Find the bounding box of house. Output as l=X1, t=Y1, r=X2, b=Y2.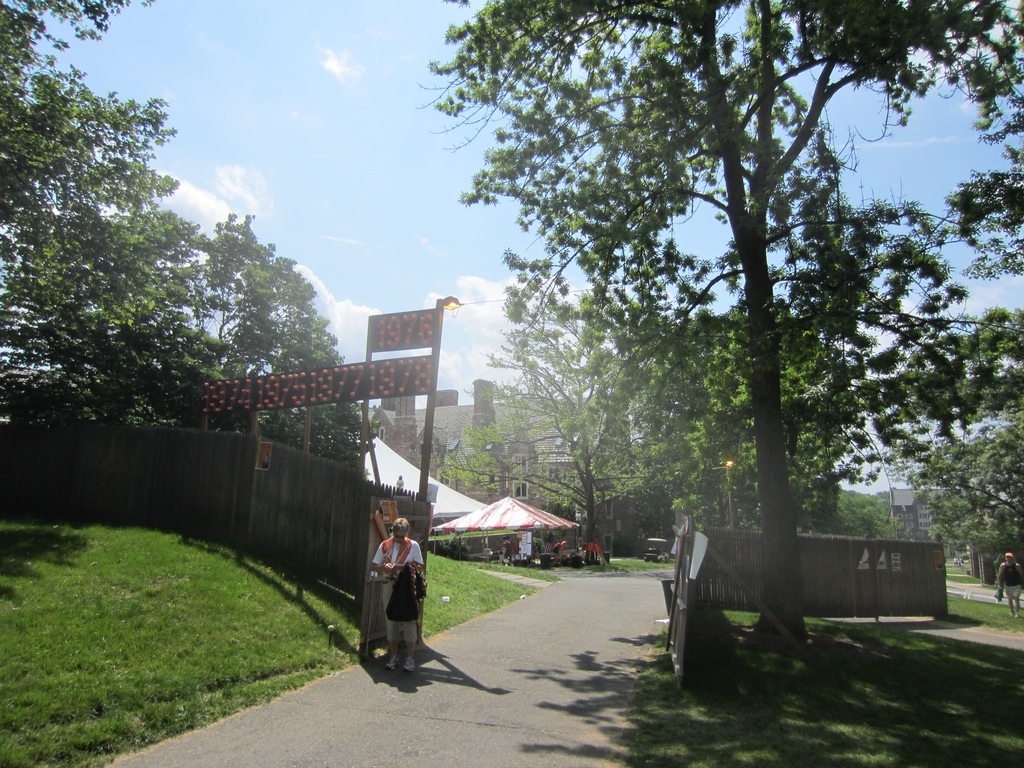
l=890, t=486, r=946, b=542.
